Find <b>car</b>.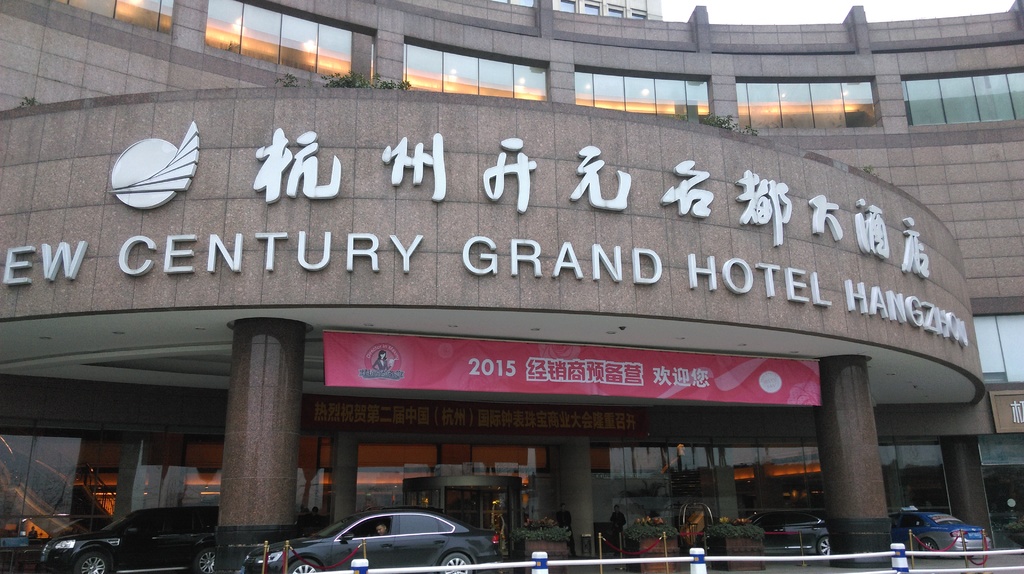
[841,512,993,560].
